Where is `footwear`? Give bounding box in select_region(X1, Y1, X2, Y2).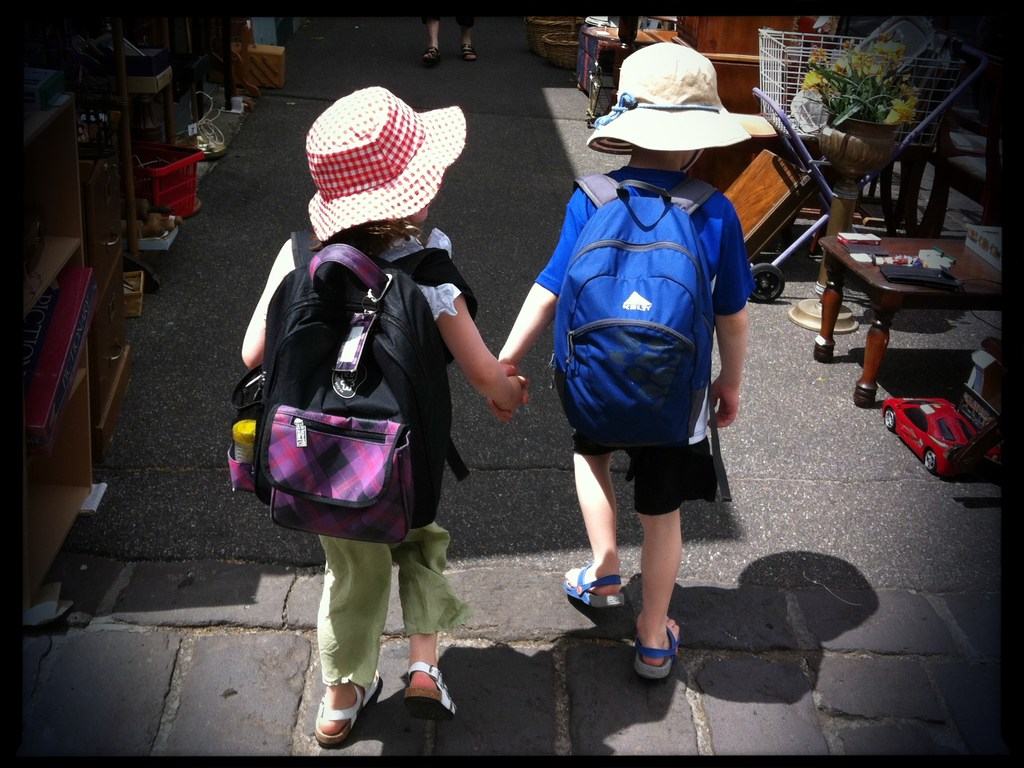
select_region(566, 561, 627, 607).
